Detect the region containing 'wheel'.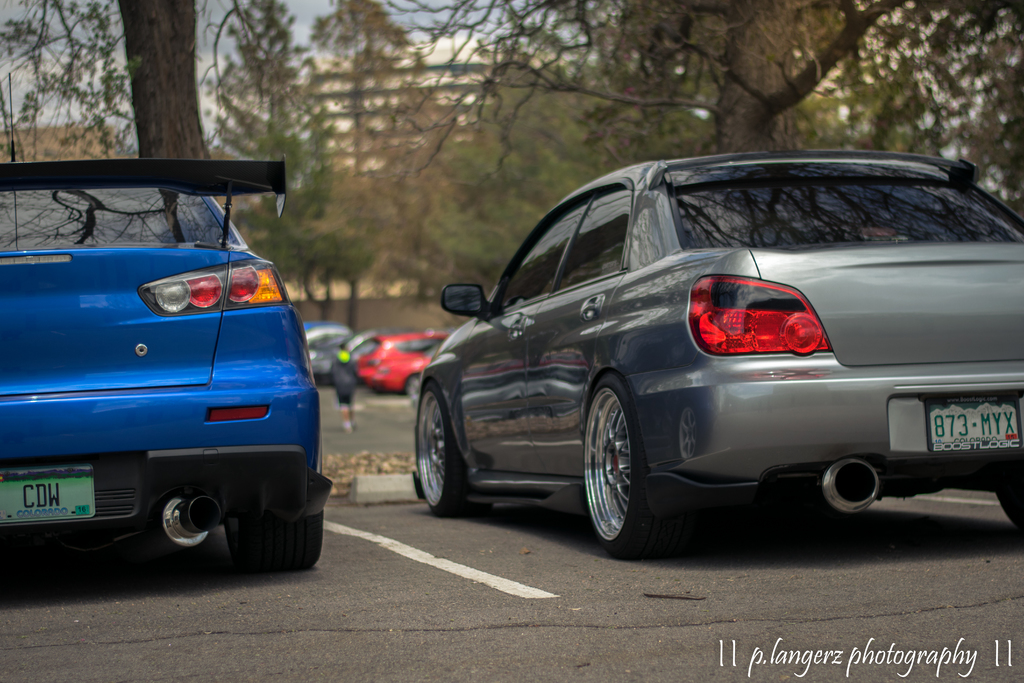
BBox(216, 511, 320, 576).
